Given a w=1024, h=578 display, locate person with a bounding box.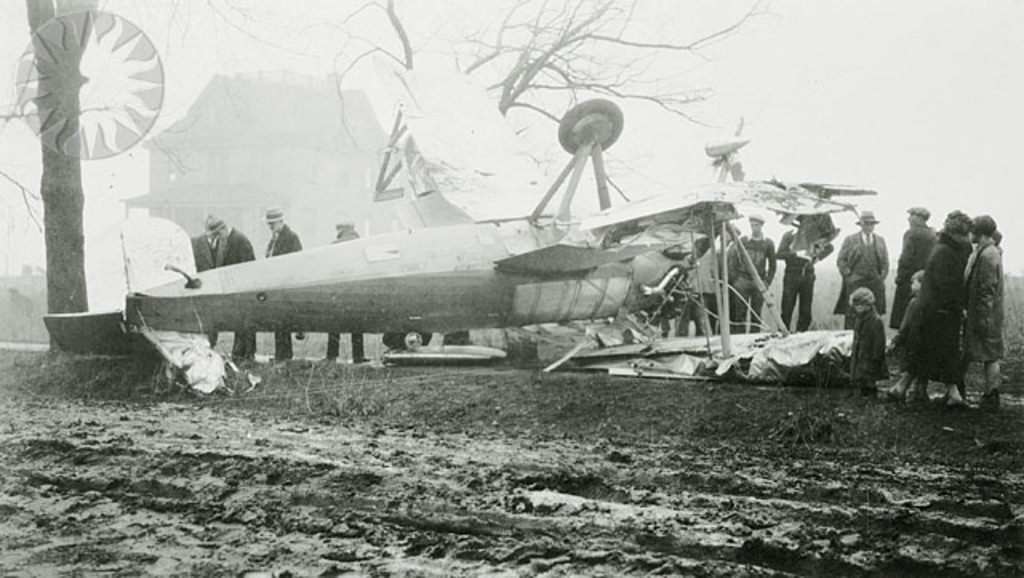
Located: 915/216/966/368.
